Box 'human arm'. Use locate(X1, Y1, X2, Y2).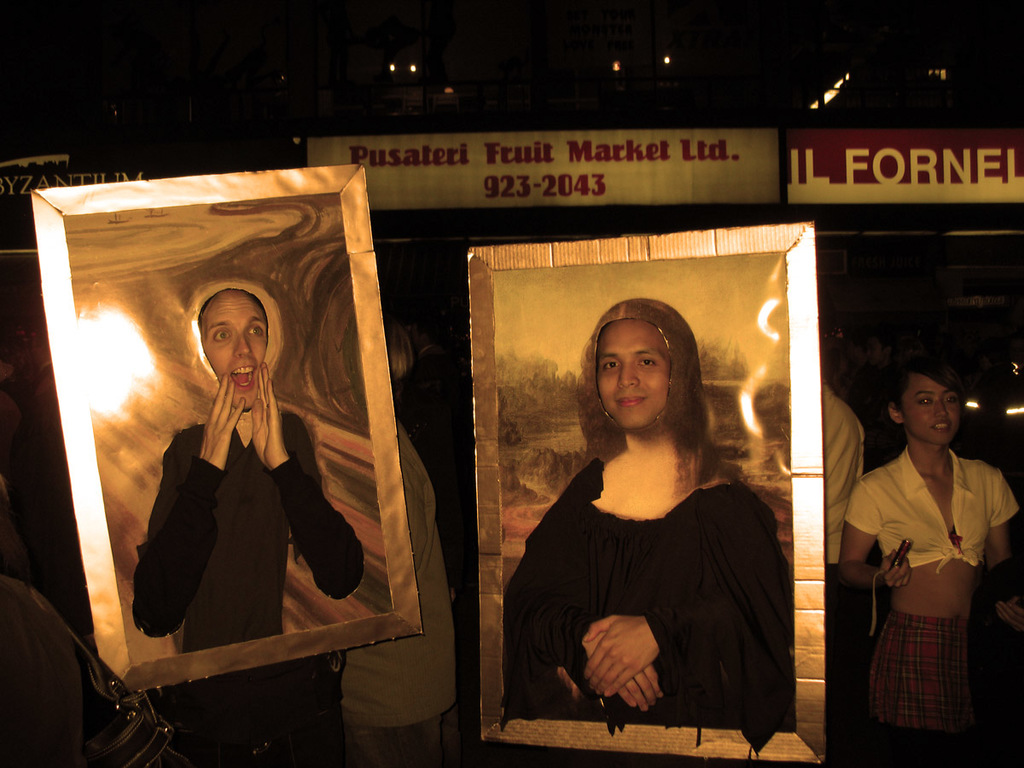
locate(125, 367, 254, 643).
